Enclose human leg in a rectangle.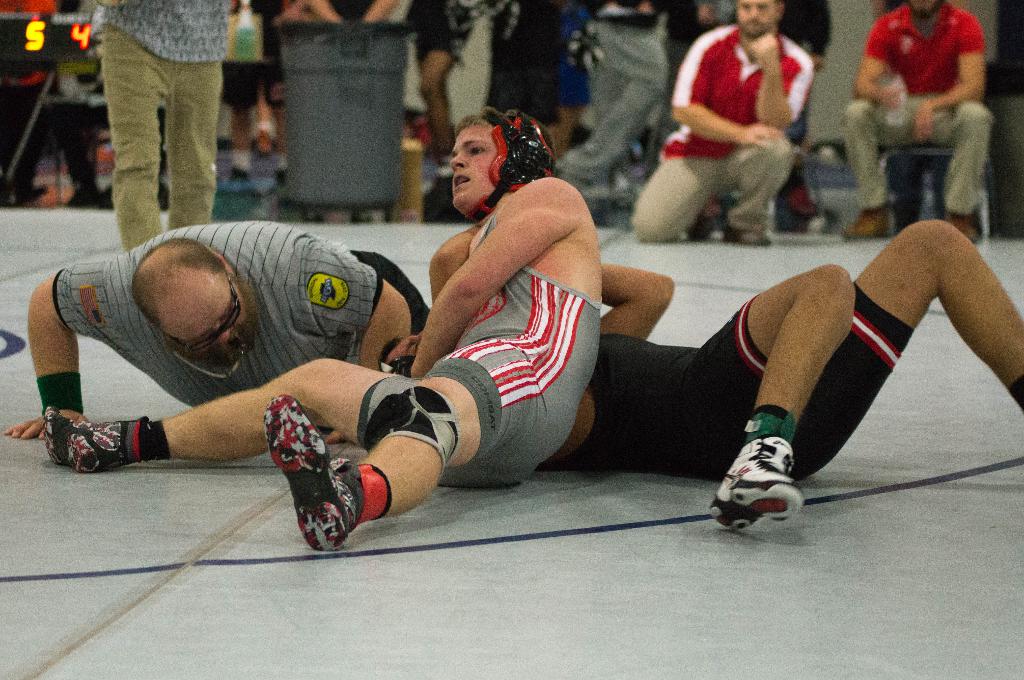
{"left": 796, "top": 222, "right": 1023, "bottom": 474}.
